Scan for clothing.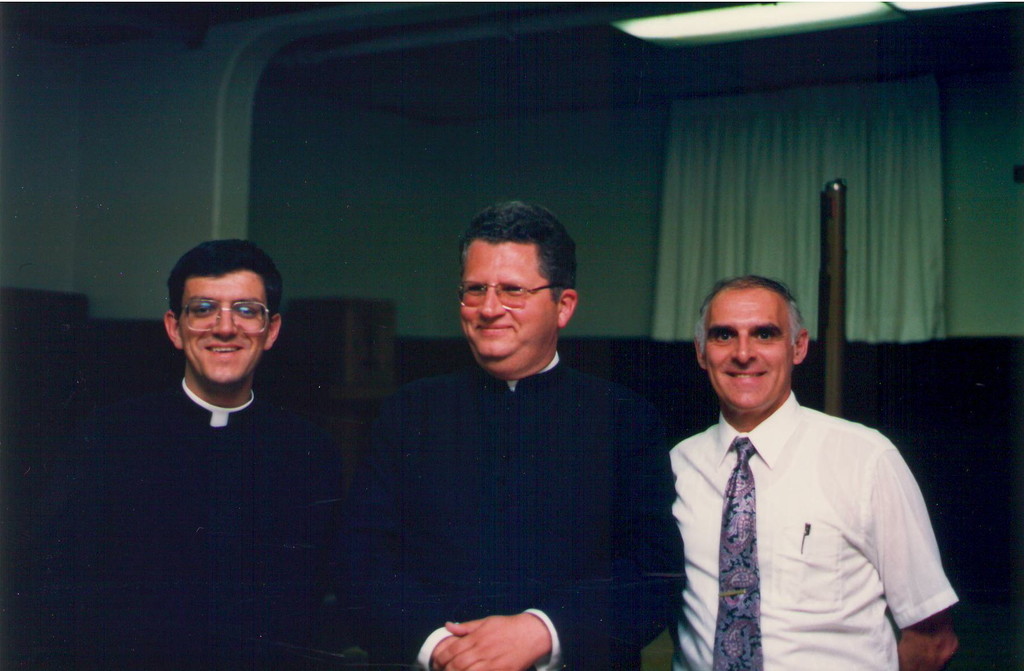
Scan result: (64, 374, 341, 670).
